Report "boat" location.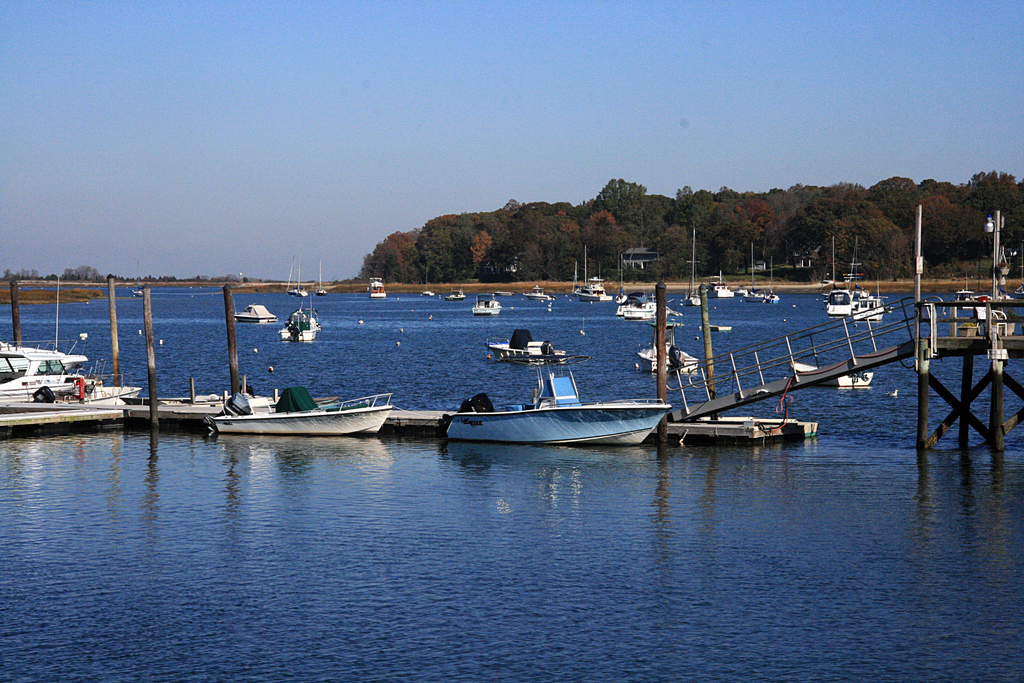
Report: x1=469, y1=294, x2=505, y2=314.
